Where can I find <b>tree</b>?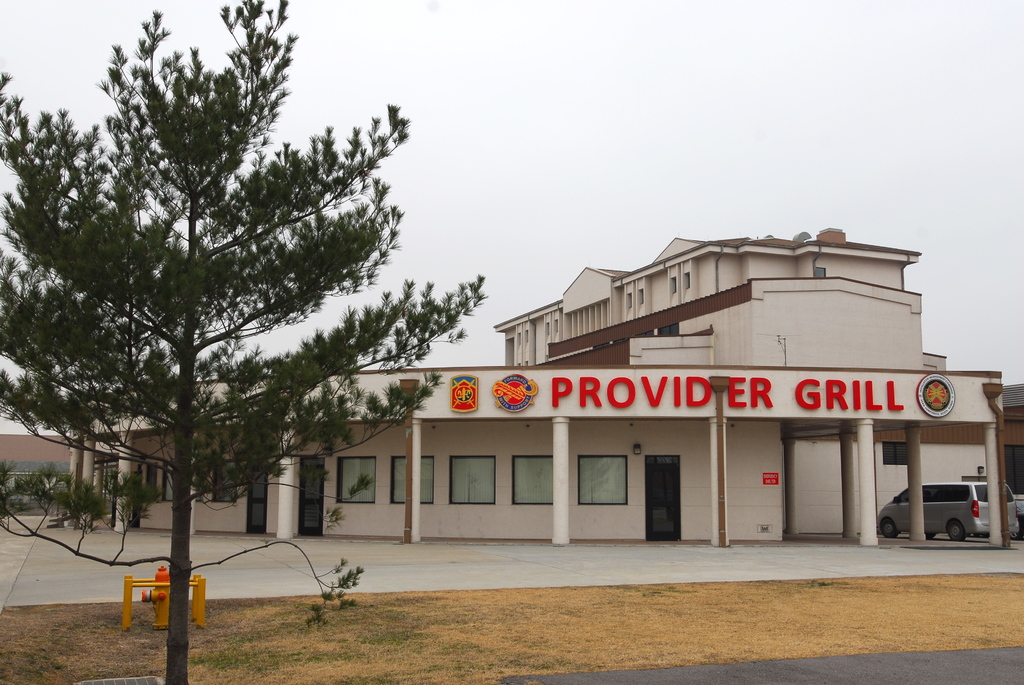
You can find it at locate(31, 36, 377, 611).
